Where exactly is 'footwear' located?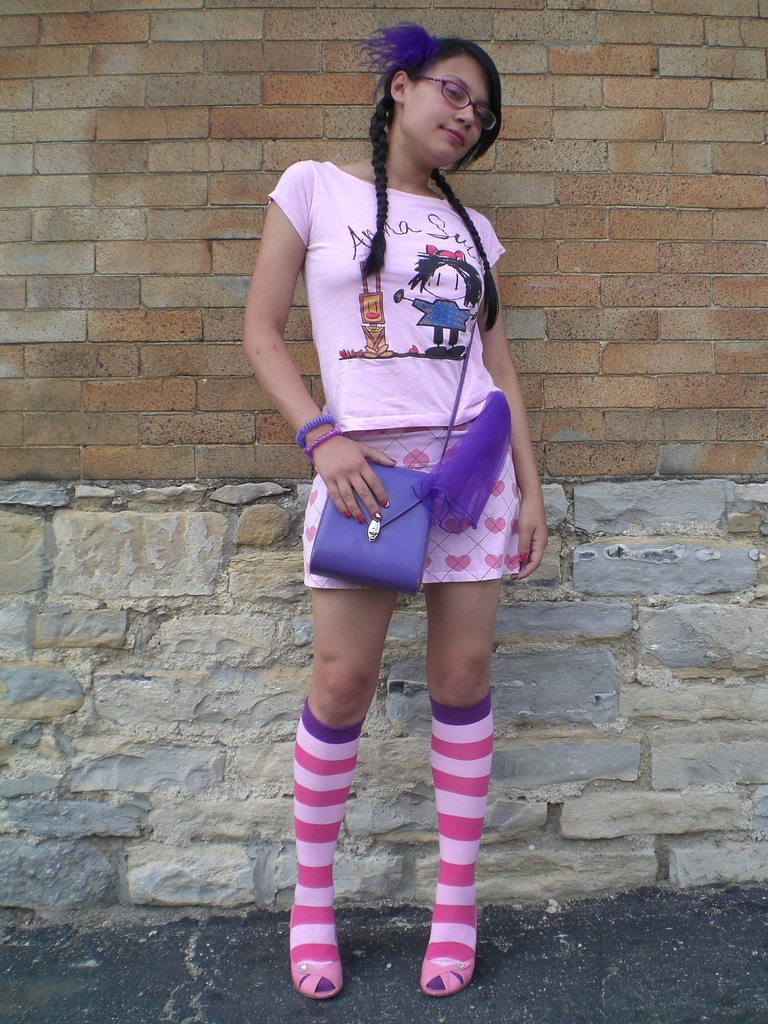
Its bounding box is [x1=289, y1=911, x2=342, y2=997].
